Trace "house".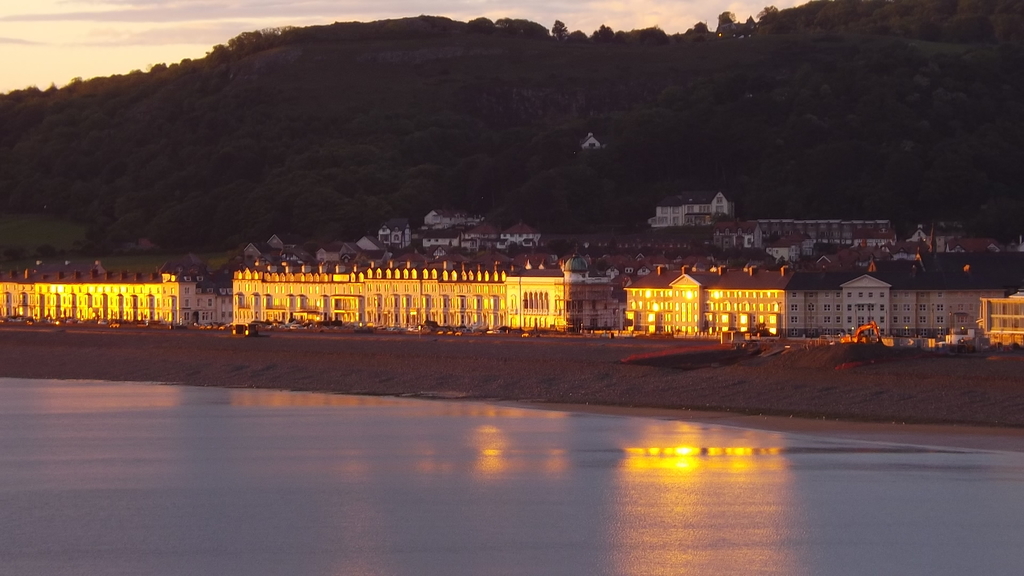
Traced to pyautogui.locateOnScreen(0, 259, 235, 319).
